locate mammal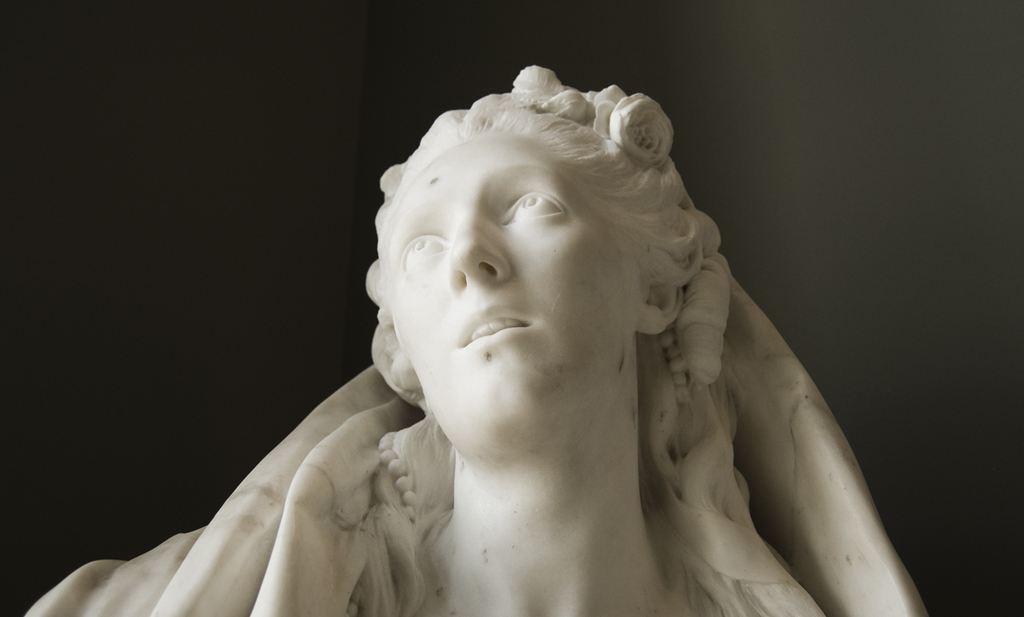
355/65/837/616
